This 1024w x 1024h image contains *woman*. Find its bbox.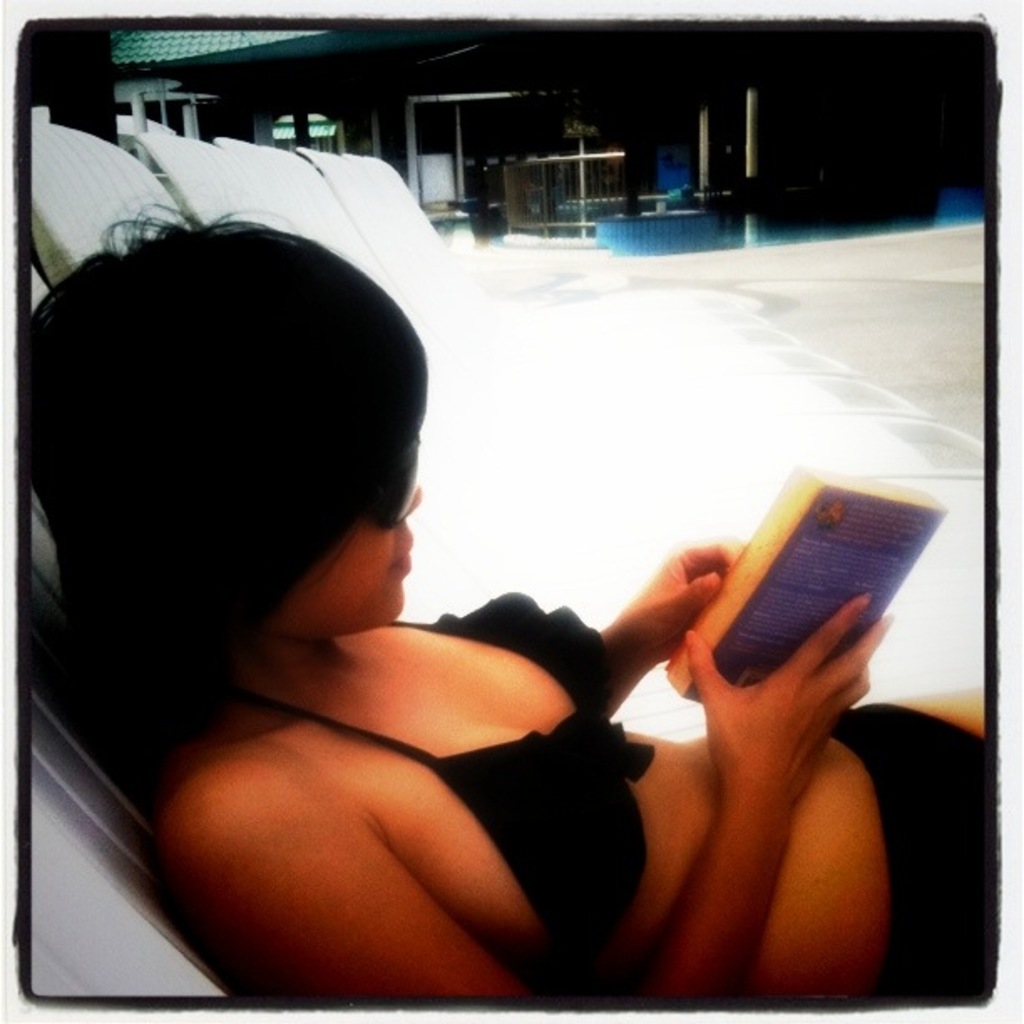
Rect(30, 206, 994, 1006).
